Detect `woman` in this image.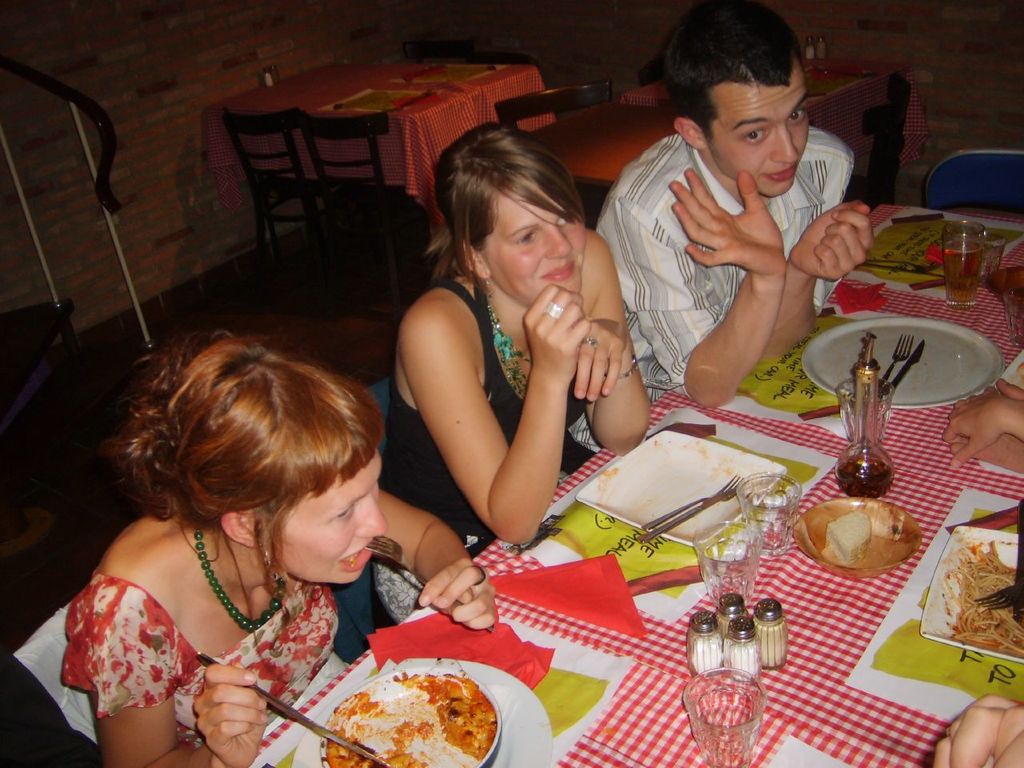
Detection: x1=354 y1=137 x2=649 y2=584.
